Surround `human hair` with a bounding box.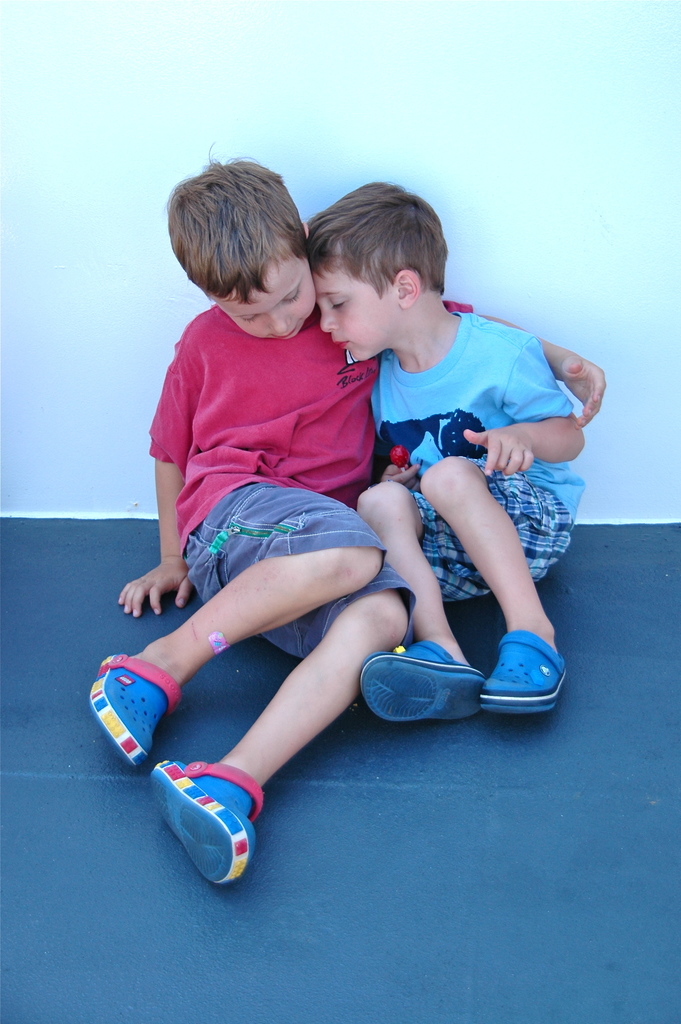
176 160 286 312.
